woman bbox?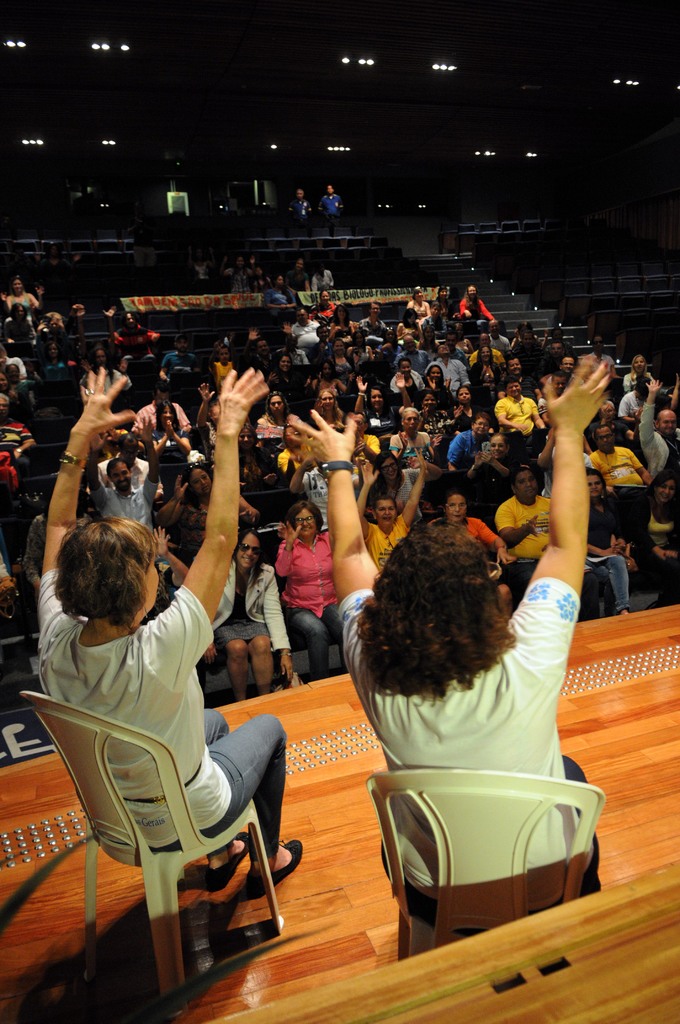
[x1=357, y1=452, x2=427, y2=526]
